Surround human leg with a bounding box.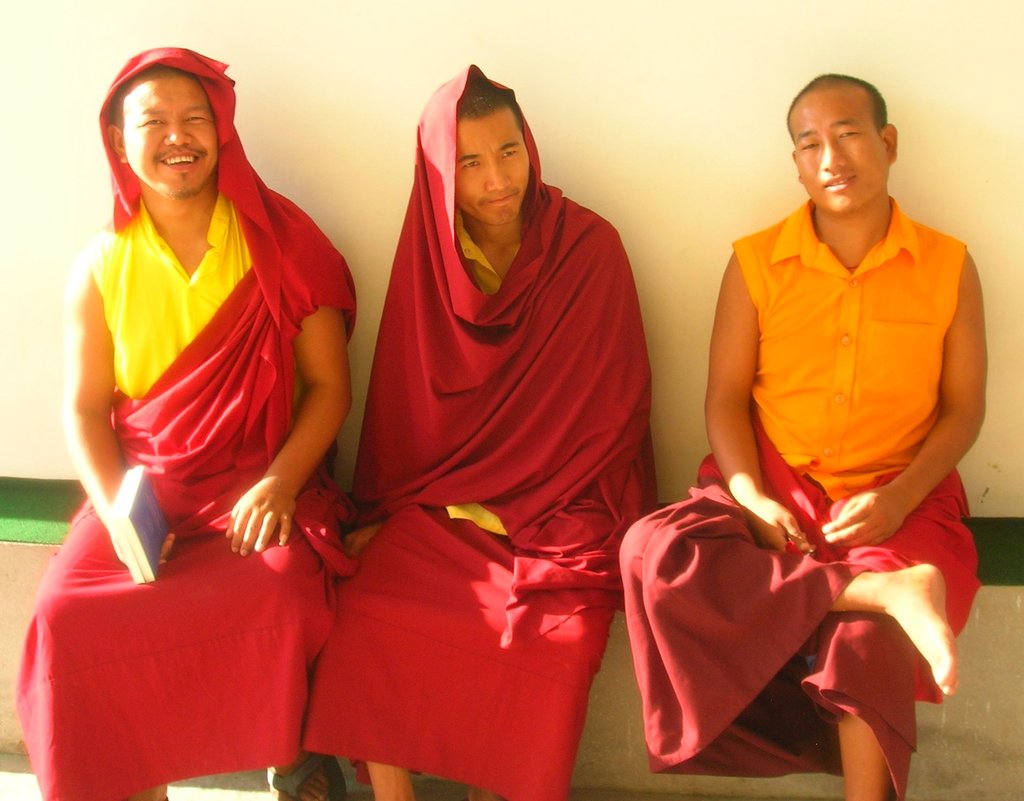
364/766/423/800.
